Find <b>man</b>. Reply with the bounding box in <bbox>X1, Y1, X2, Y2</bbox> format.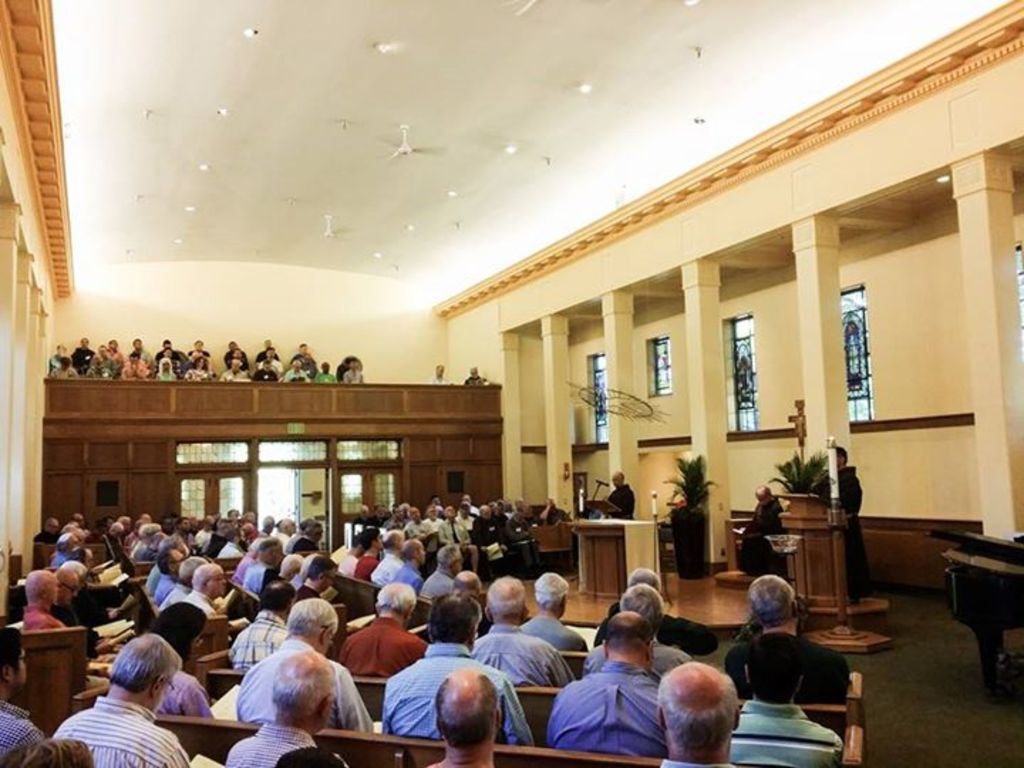
<bbox>462, 366, 488, 387</bbox>.
